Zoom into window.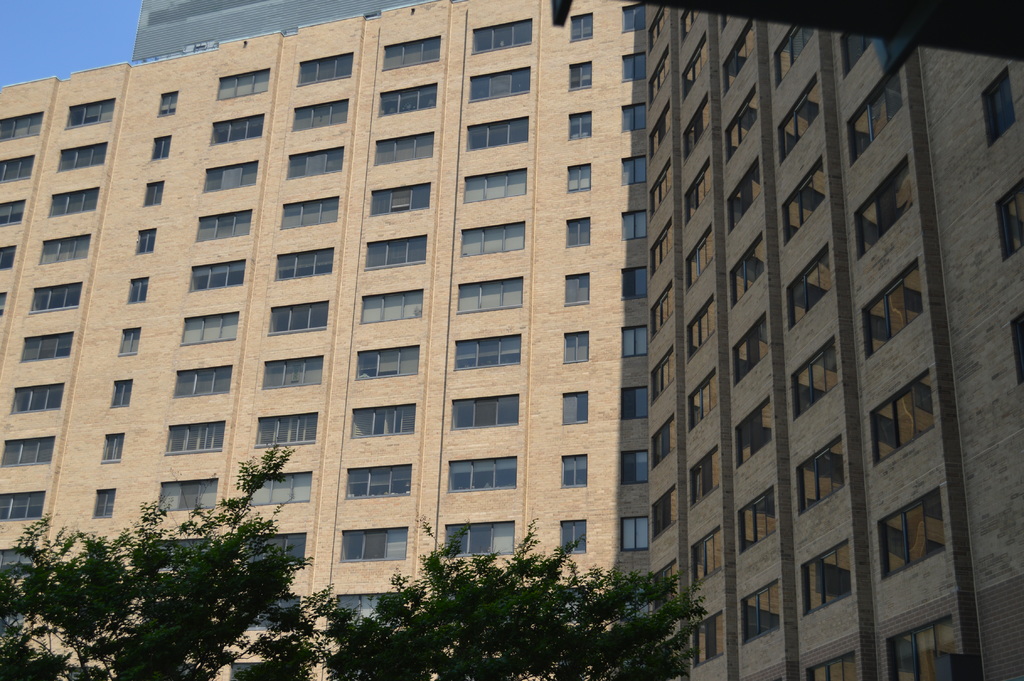
Zoom target: 453/277/529/324.
